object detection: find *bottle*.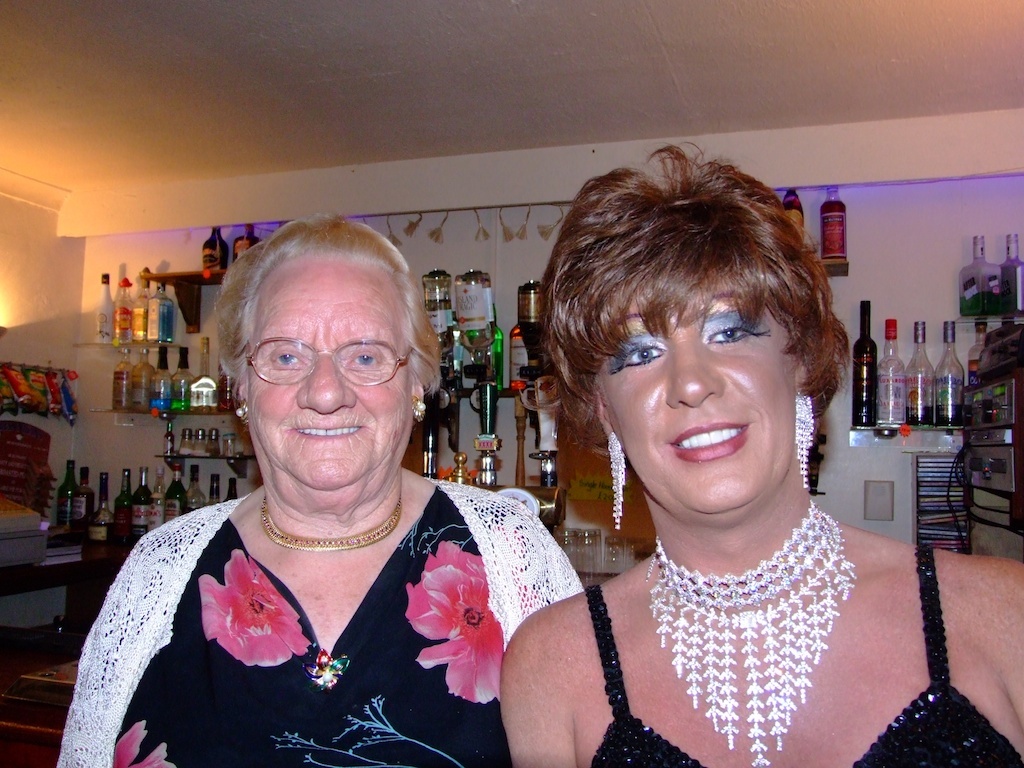
BBox(225, 223, 260, 285).
